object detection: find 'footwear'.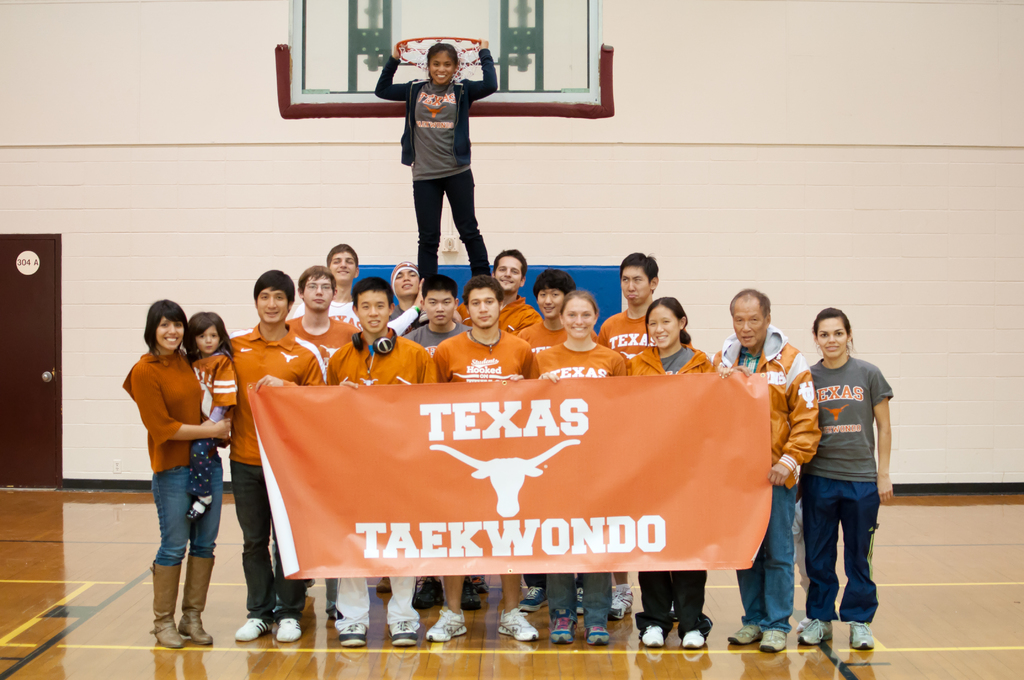
pyautogui.locateOnScreen(394, 621, 420, 646).
